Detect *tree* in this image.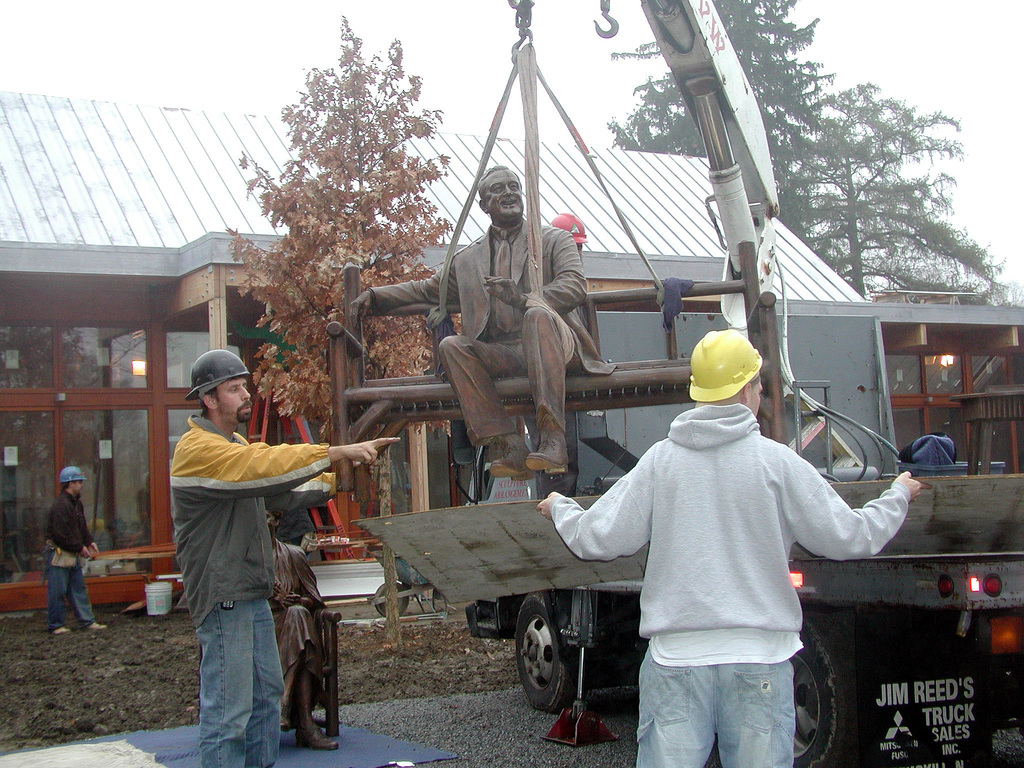
Detection: {"x1": 796, "y1": 68, "x2": 979, "y2": 294}.
